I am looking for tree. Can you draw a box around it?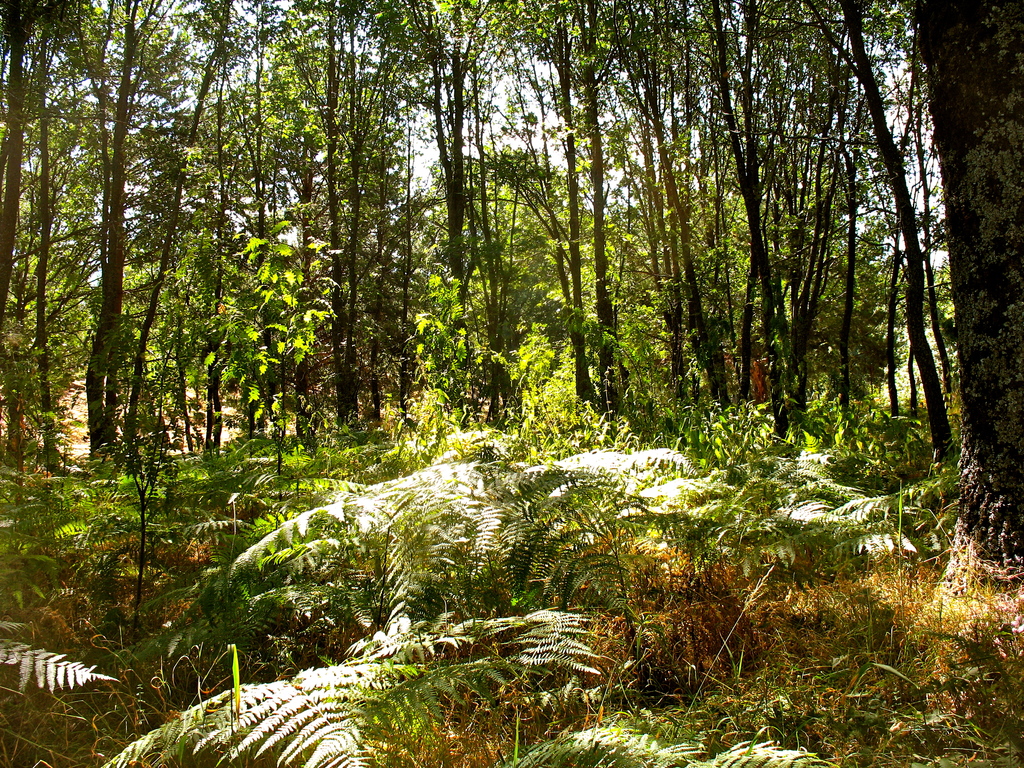
Sure, the bounding box is detection(634, 138, 899, 420).
